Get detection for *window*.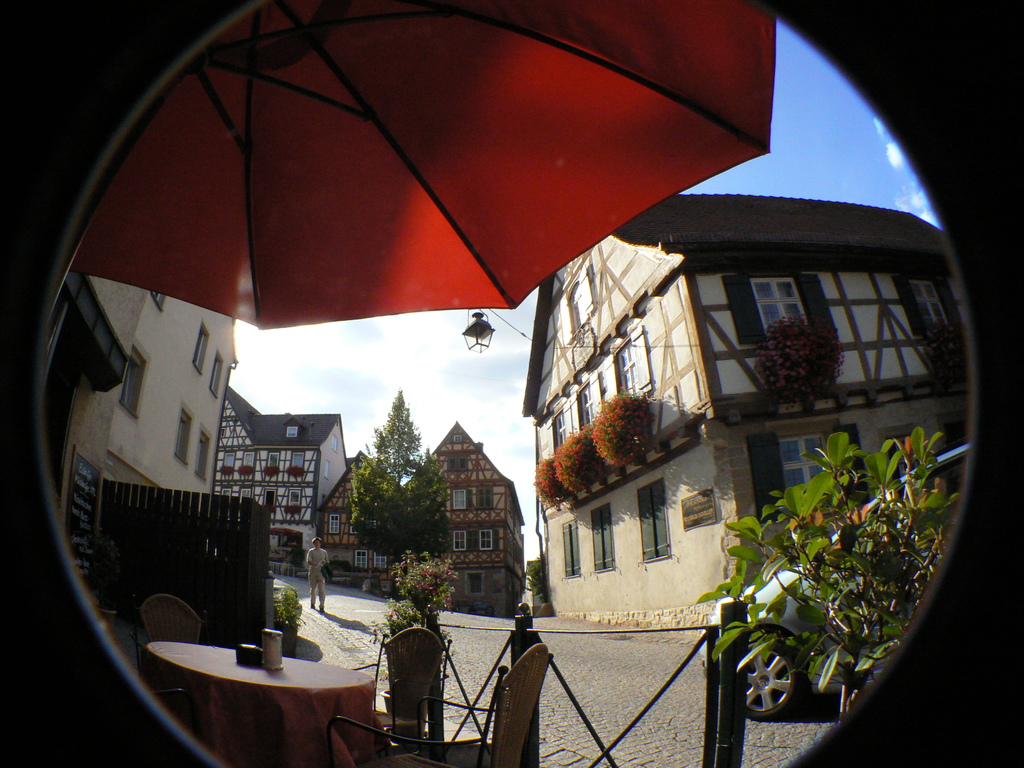
Detection: left=150, top=283, right=164, bottom=309.
